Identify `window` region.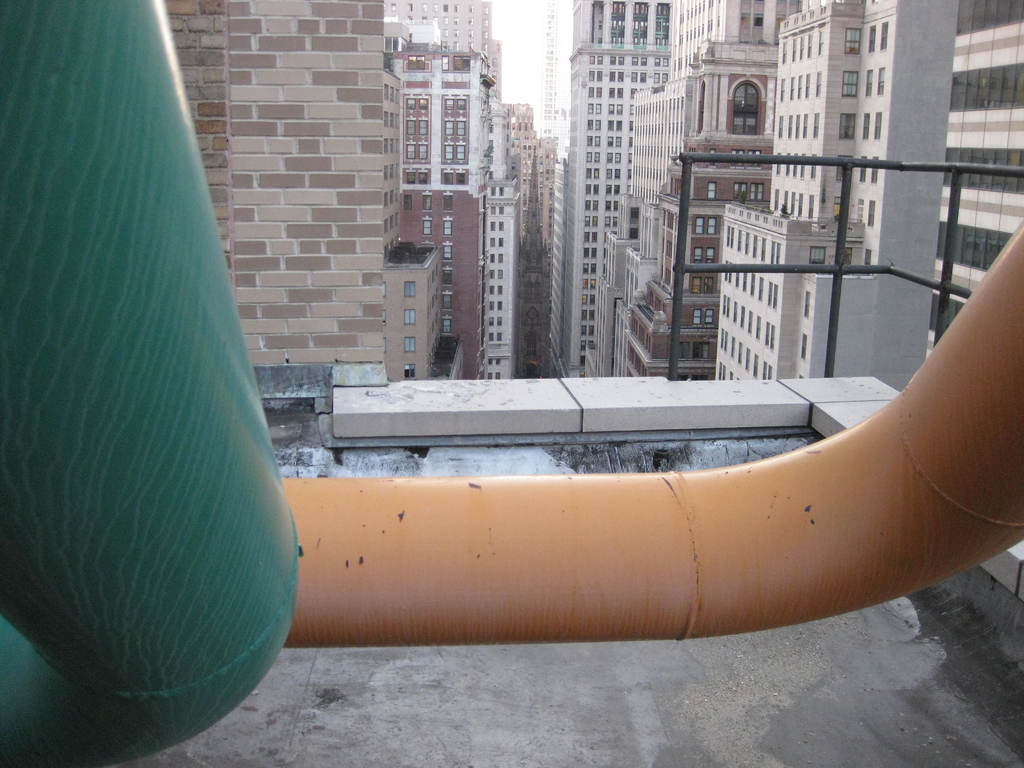
Region: rect(406, 173, 414, 186).
